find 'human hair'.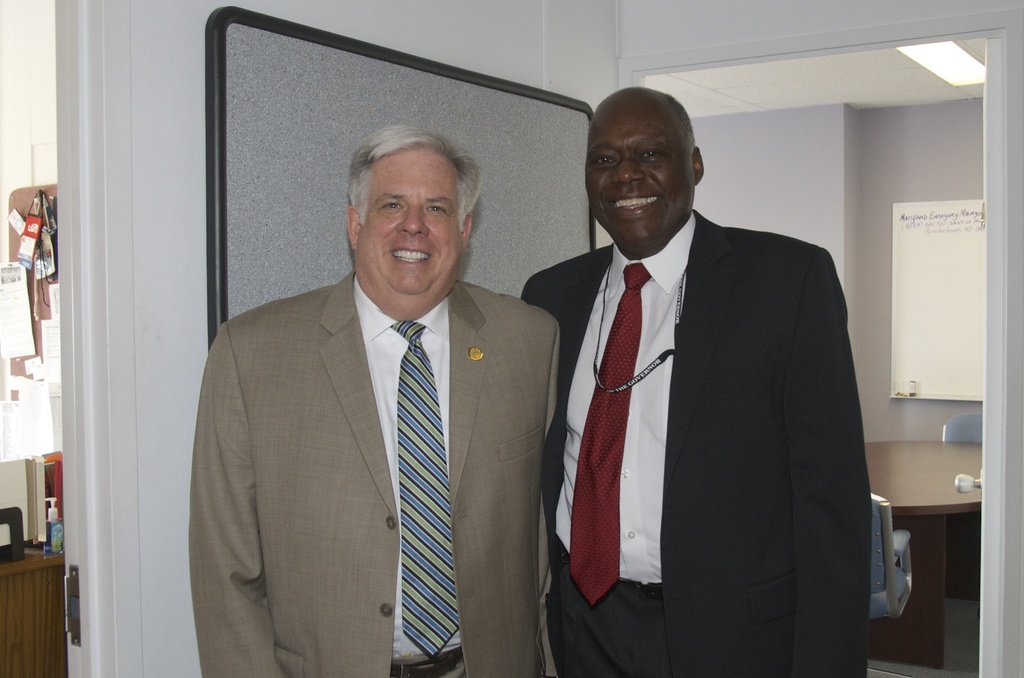
345 125 479 239.
